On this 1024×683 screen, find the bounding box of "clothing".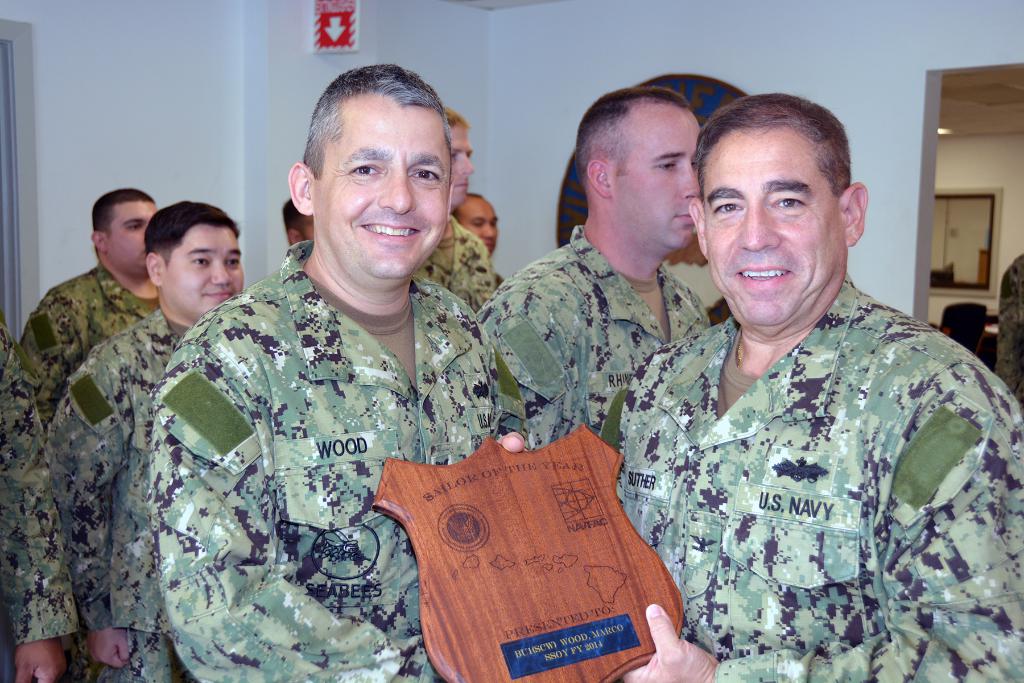
Bounding box: locate(1000, 252, 1023, 405).
